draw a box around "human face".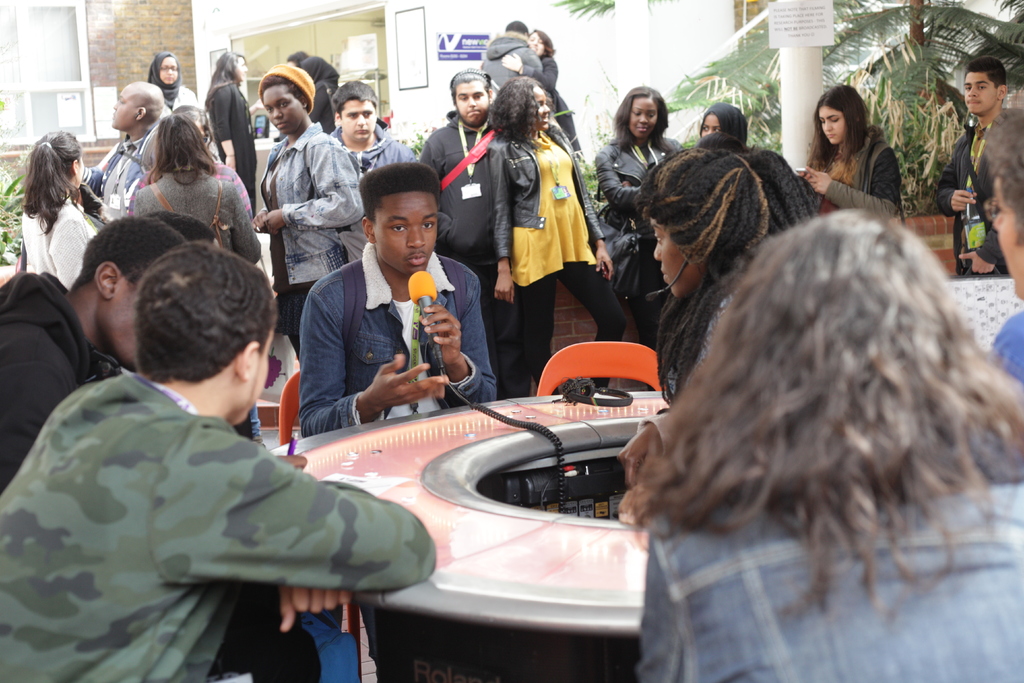
630 97 660 139.
